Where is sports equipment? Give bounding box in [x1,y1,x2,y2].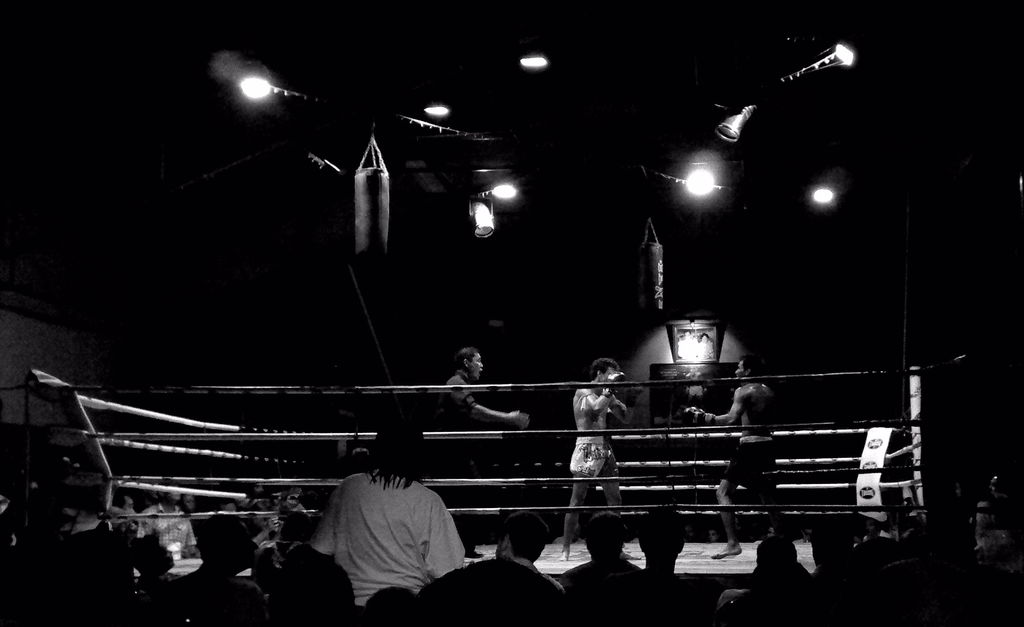
[600,371,624,396].
